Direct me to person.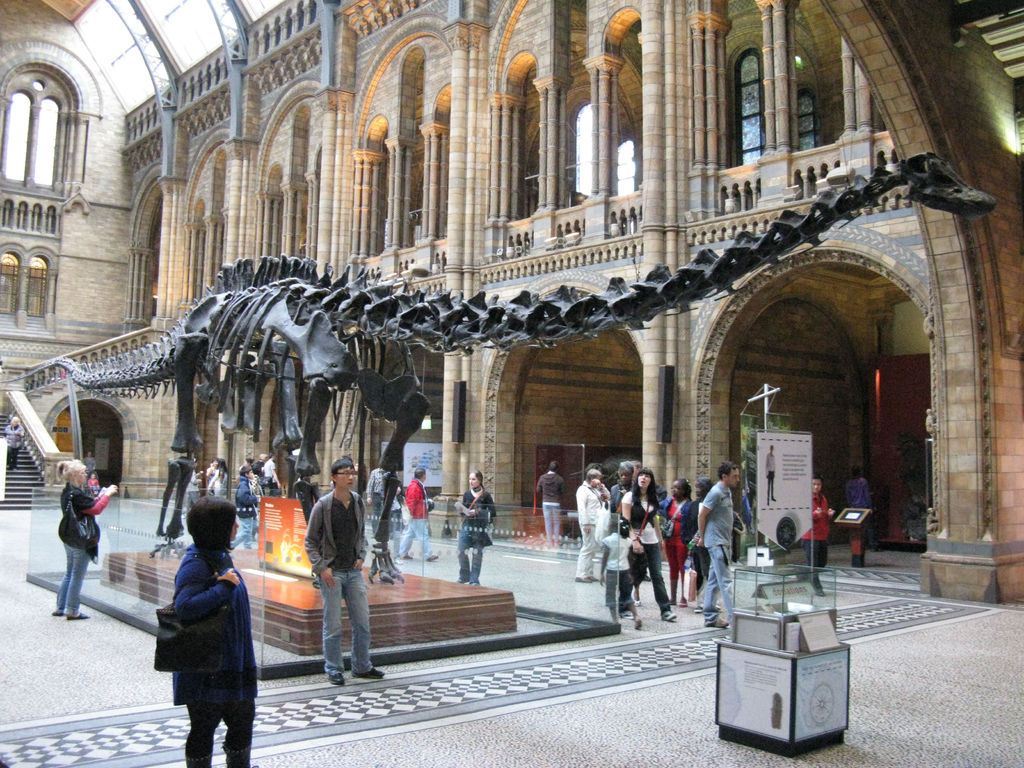
Direction: BBox(306, 454, 389, 682).
